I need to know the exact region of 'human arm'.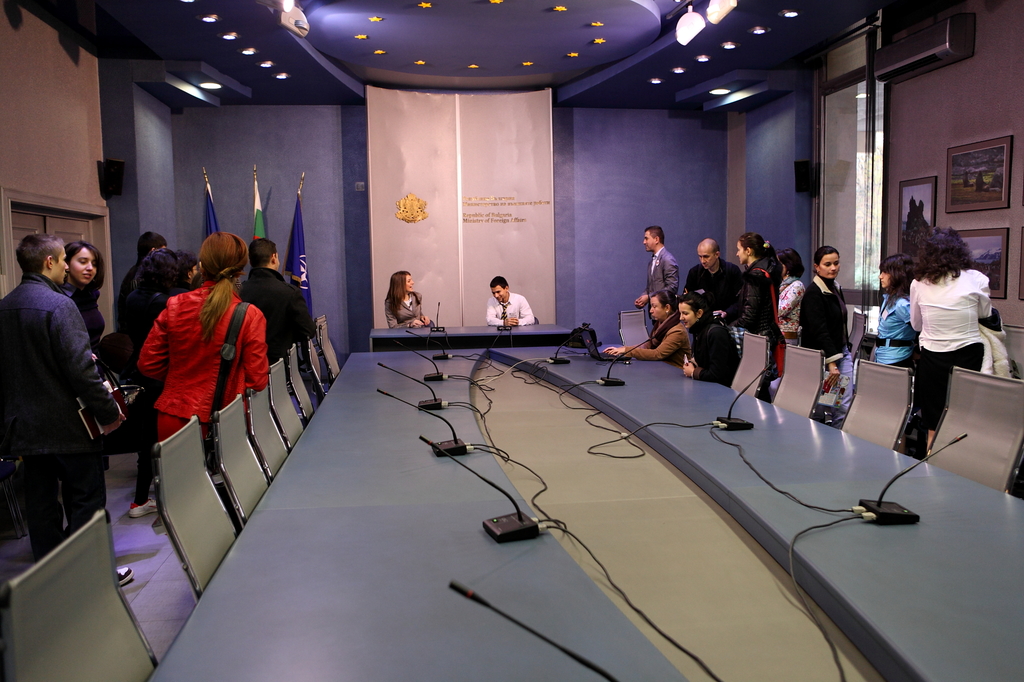
Region: crop(521, 297, 532, 328).
